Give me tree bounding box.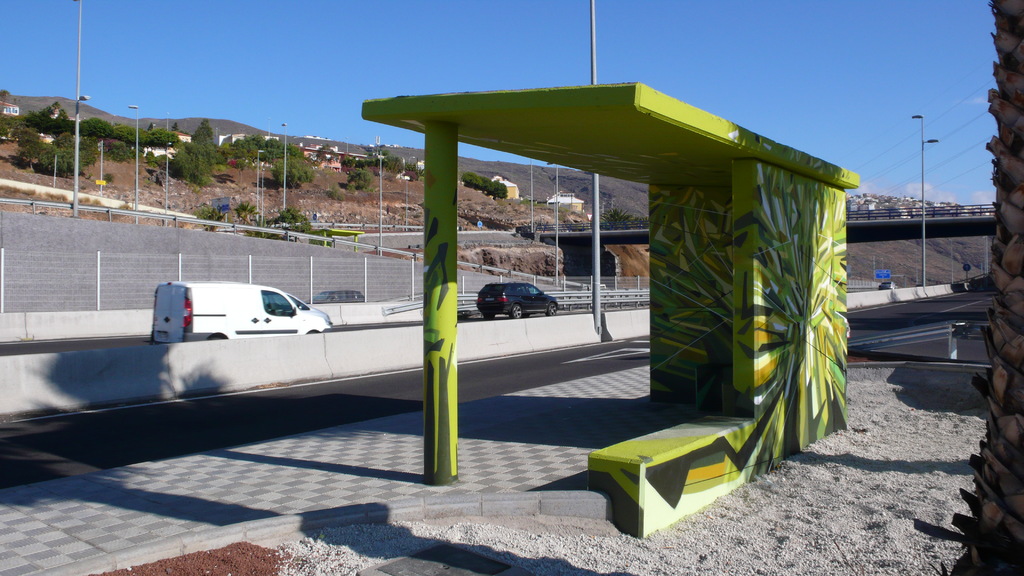
Rect(455, 170, 513, 200).
